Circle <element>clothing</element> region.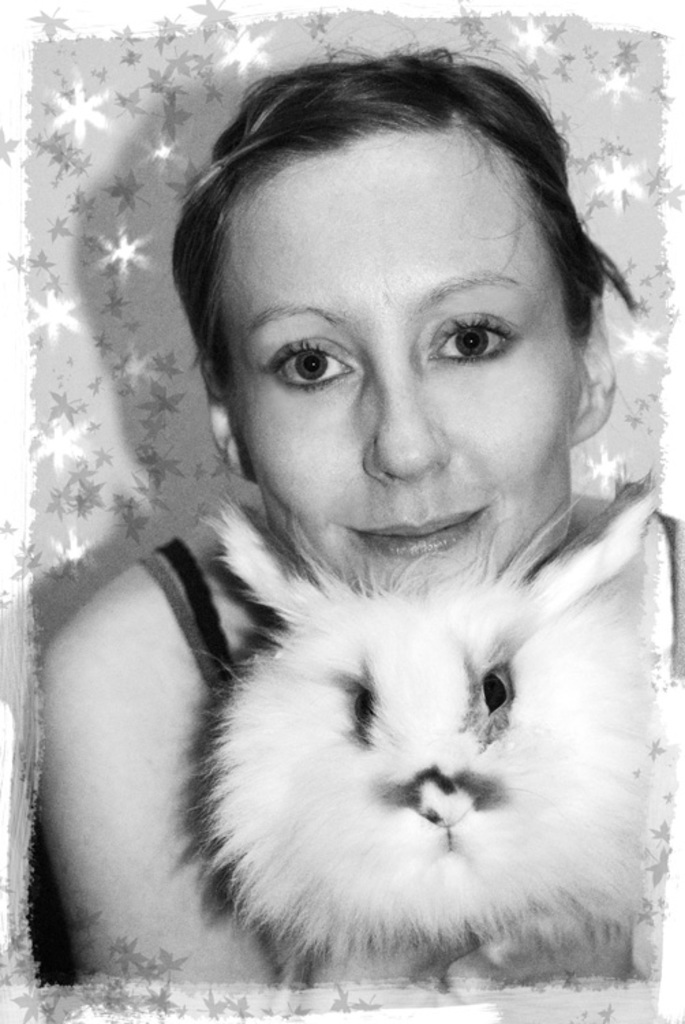
Region: [160,537,684,698].
